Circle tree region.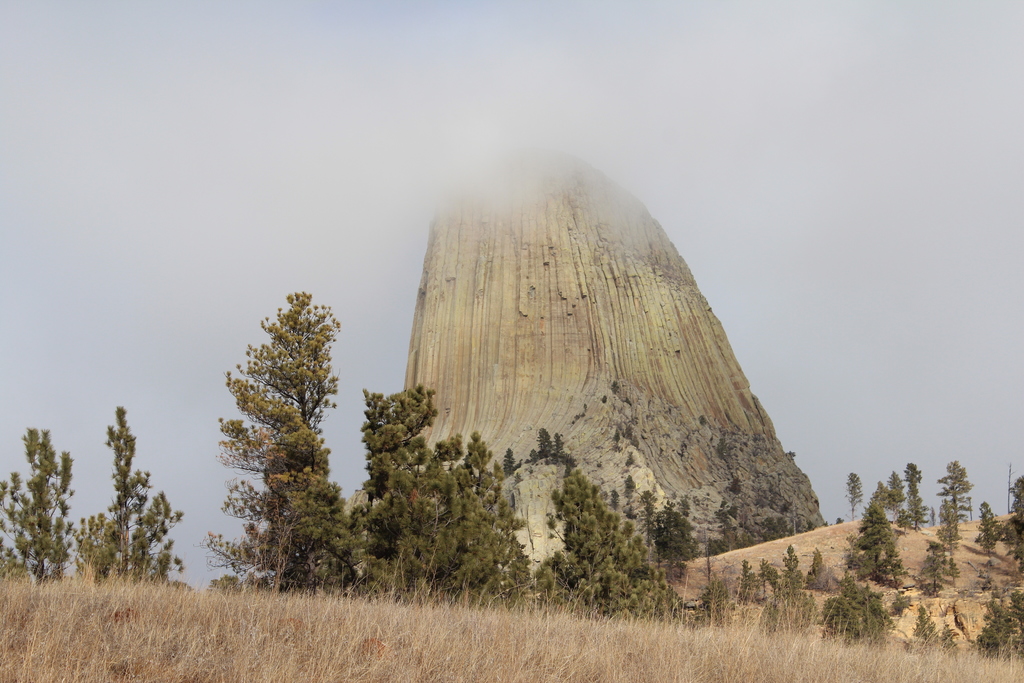
Region: BBox(948, 561, 957, 584).
